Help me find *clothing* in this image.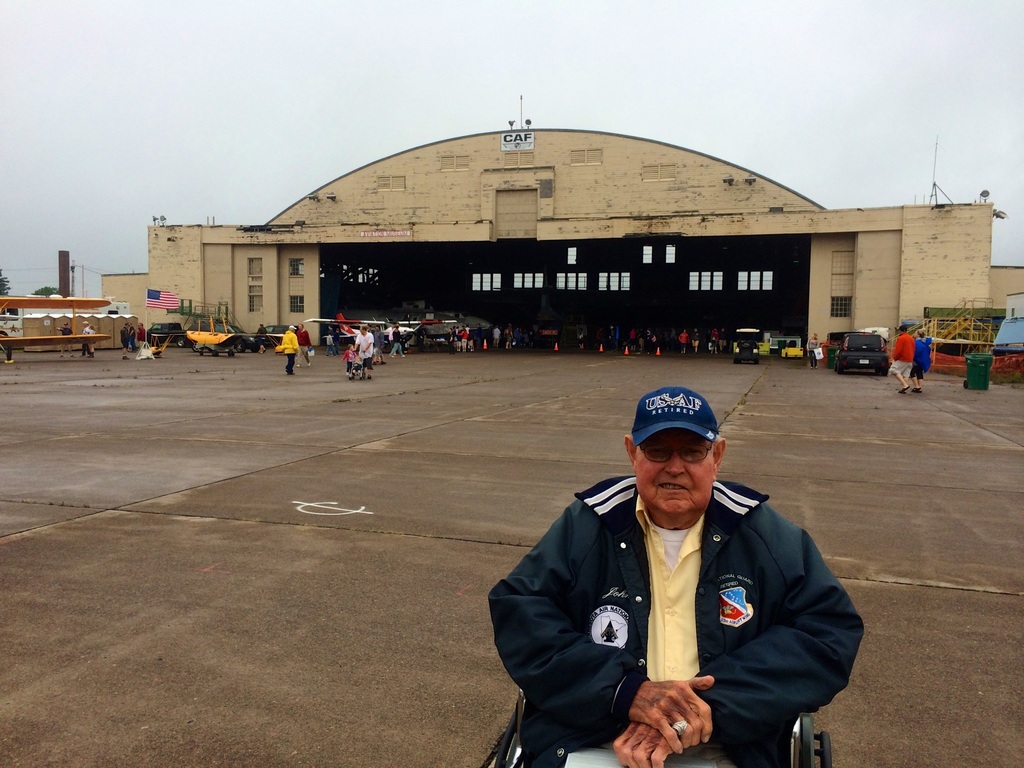
Found it: <bbox>724, 333, 728, 347</bbox>.
